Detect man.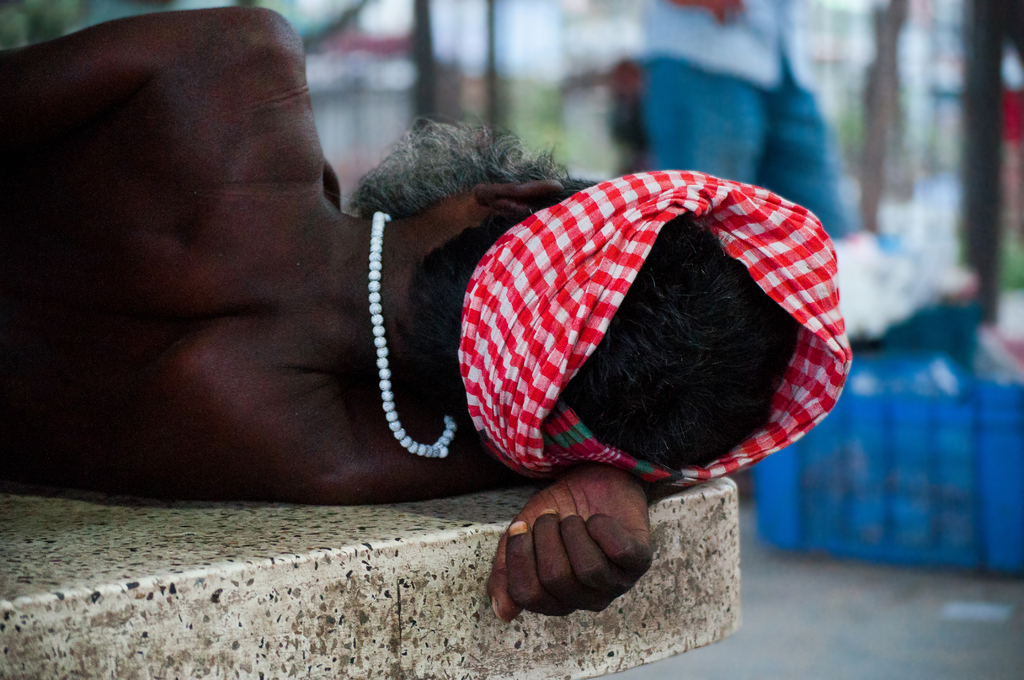
Detected at [left=0, top=4, right=859, bottom=631].
